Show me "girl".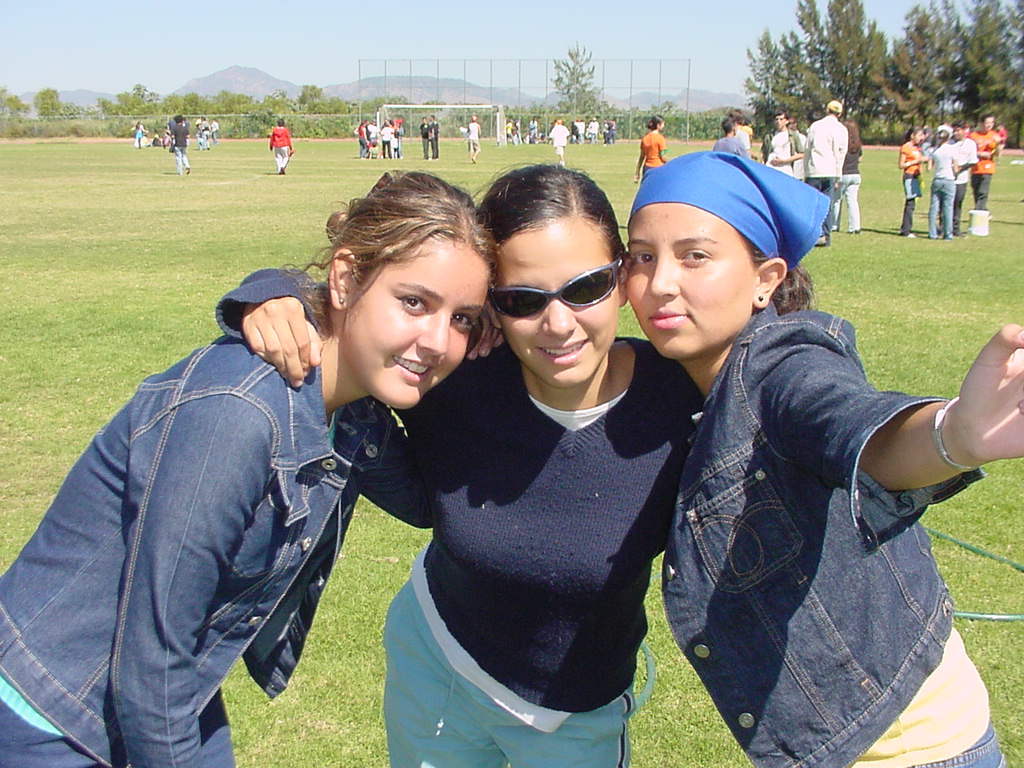
"girl" is here: region(929, 120, 958, 241).
